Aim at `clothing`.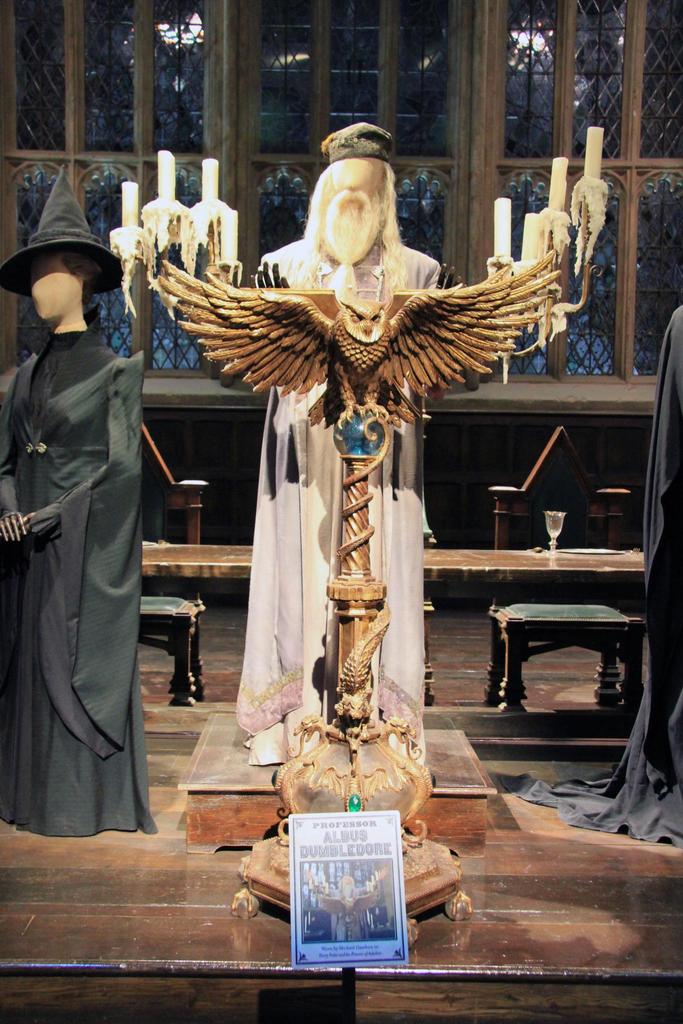
Aimed at 0,317,160,844.
